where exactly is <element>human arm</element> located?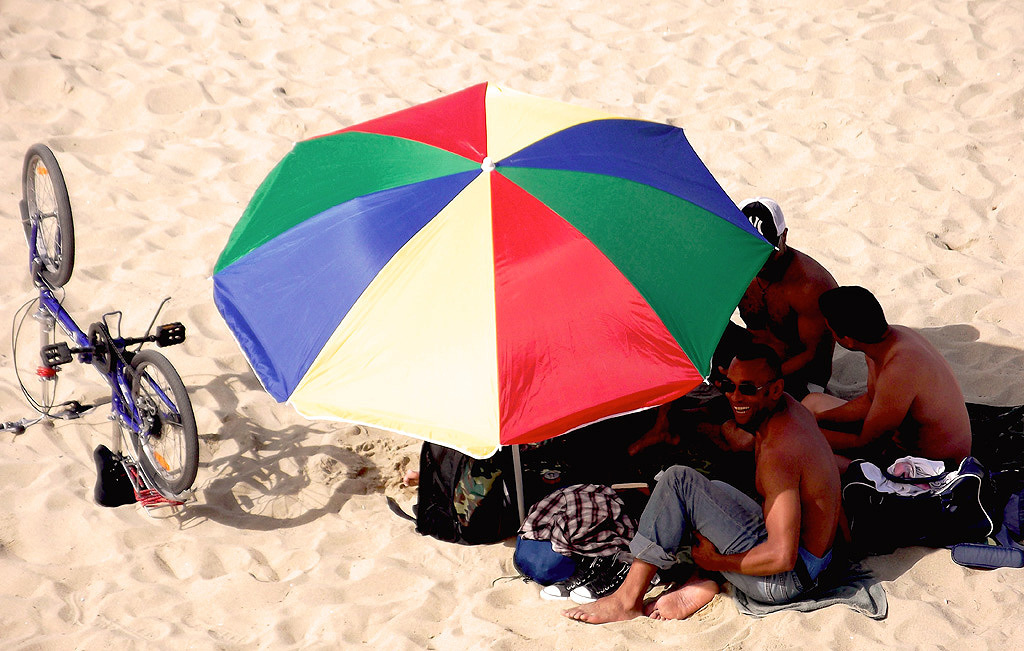
Its bounding box is <bbox>631, 425, 670, 443</bbox>.
